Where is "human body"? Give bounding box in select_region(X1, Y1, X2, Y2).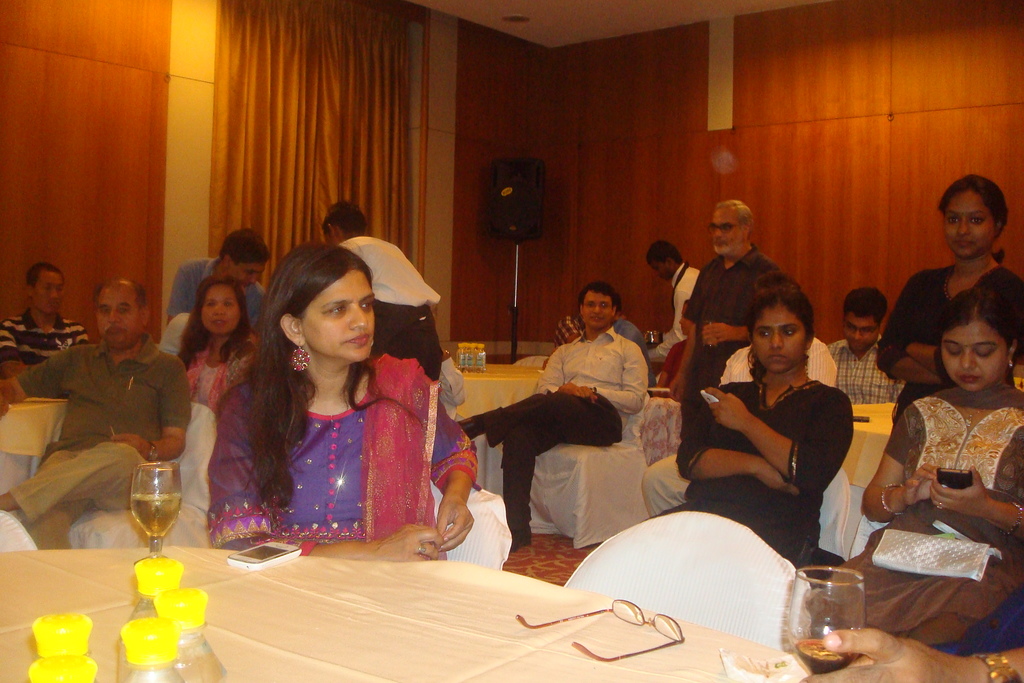
select_region(668, 190, 774, 463).
